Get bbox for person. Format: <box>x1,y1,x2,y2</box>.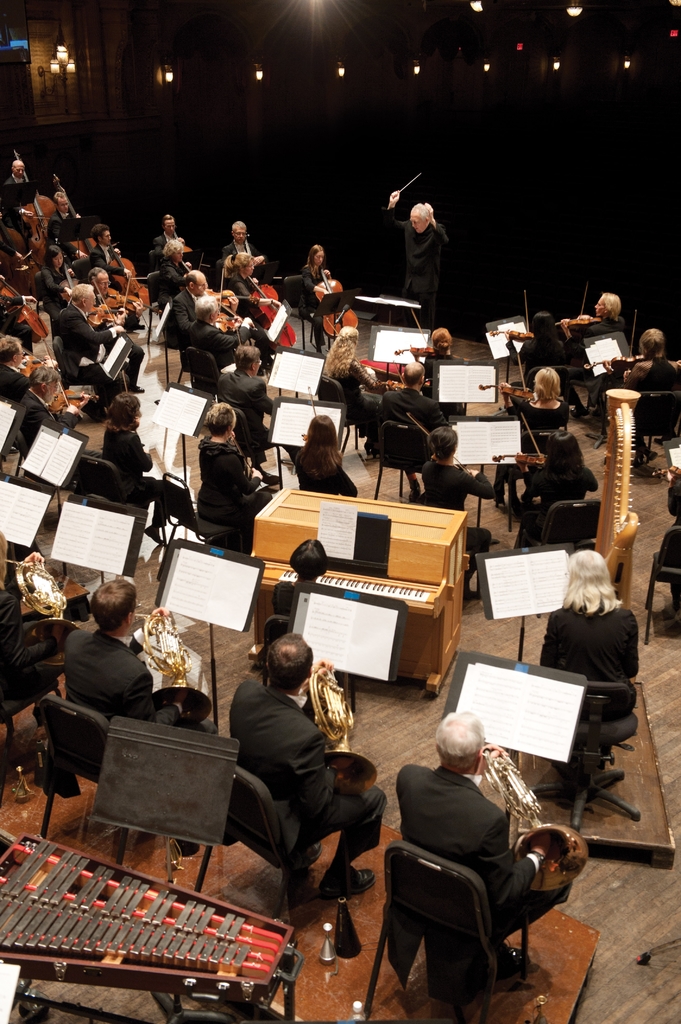
<box>223,626,382,908</box>.
